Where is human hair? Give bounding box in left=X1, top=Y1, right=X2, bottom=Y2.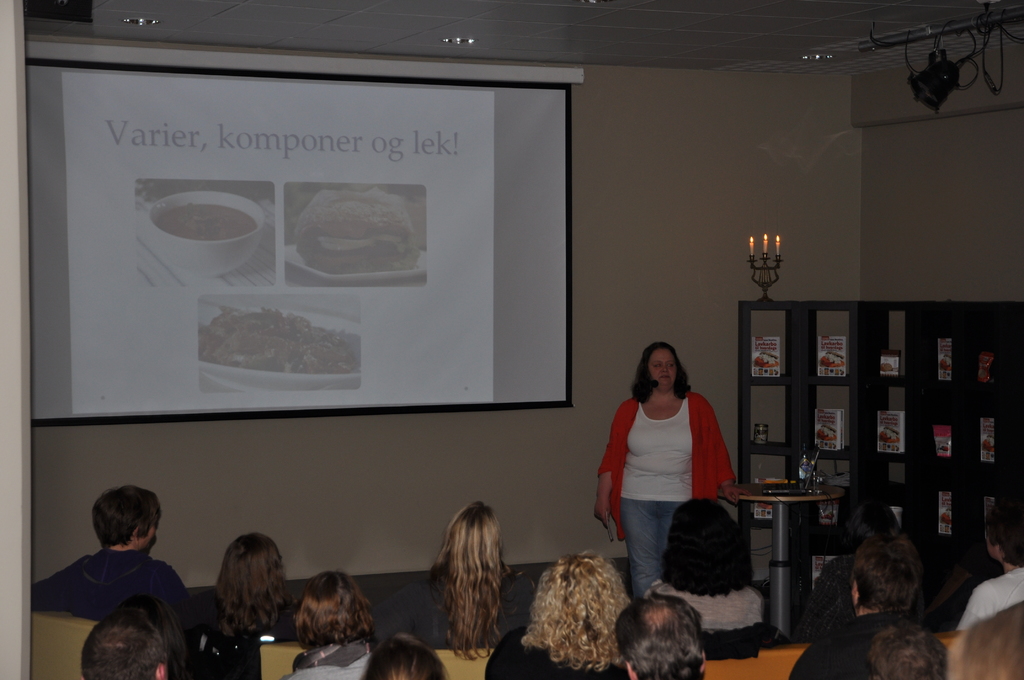
left=432, top=495, right=504, bottom=661.
